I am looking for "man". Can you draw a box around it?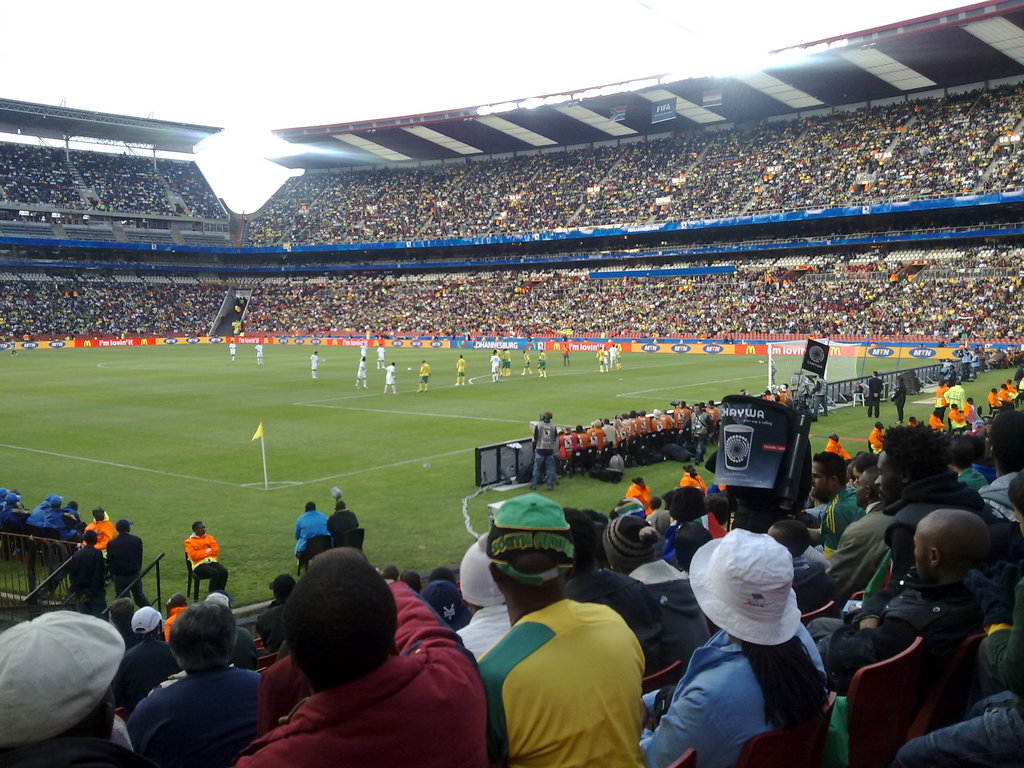
Sure, the bounding box is left=458, top=356, right=467, bottom=385.
